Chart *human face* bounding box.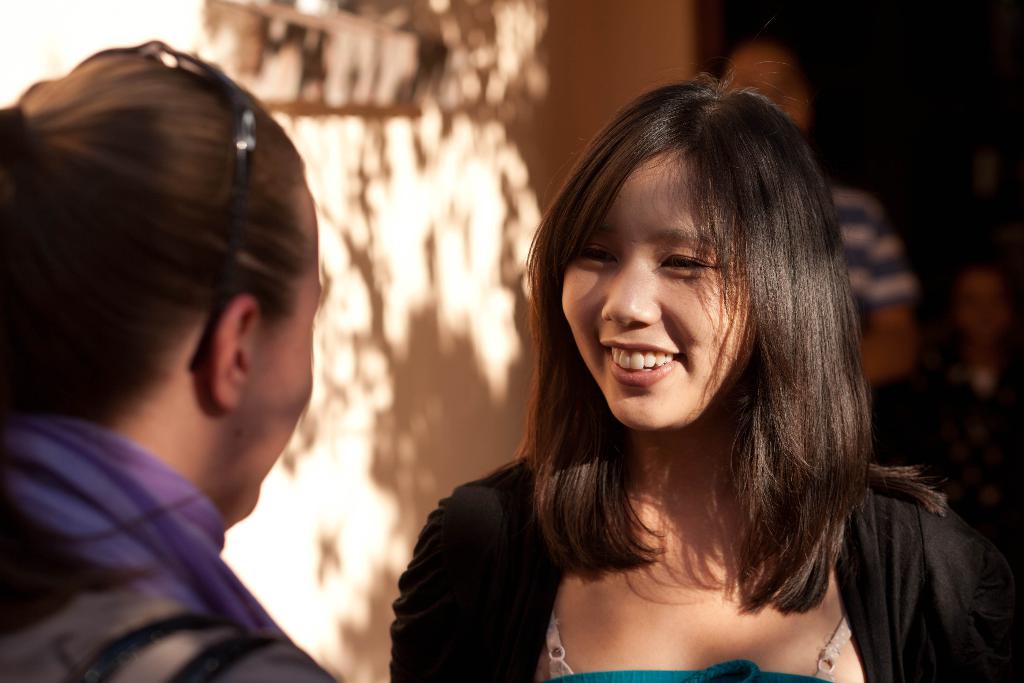
Charted: (left=557, top=165, right=762, bottom=434).
